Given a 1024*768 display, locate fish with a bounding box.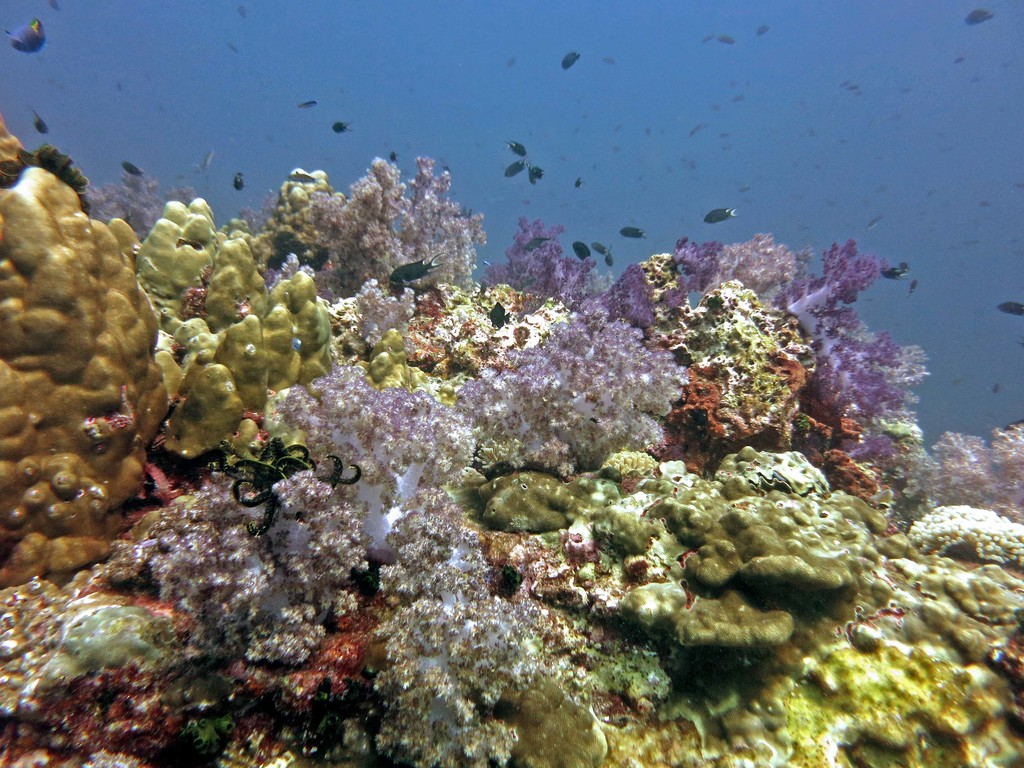
Located: (left=603, top=246, right=619, bottom=268).
